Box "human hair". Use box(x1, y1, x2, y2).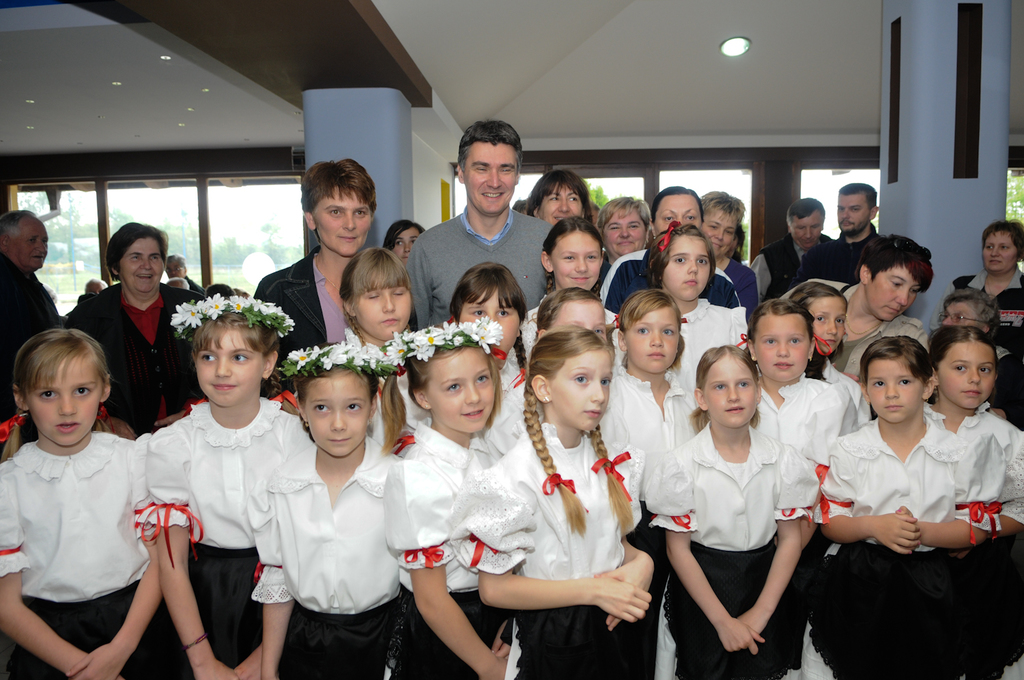
box(534, 285, 603, 340).
